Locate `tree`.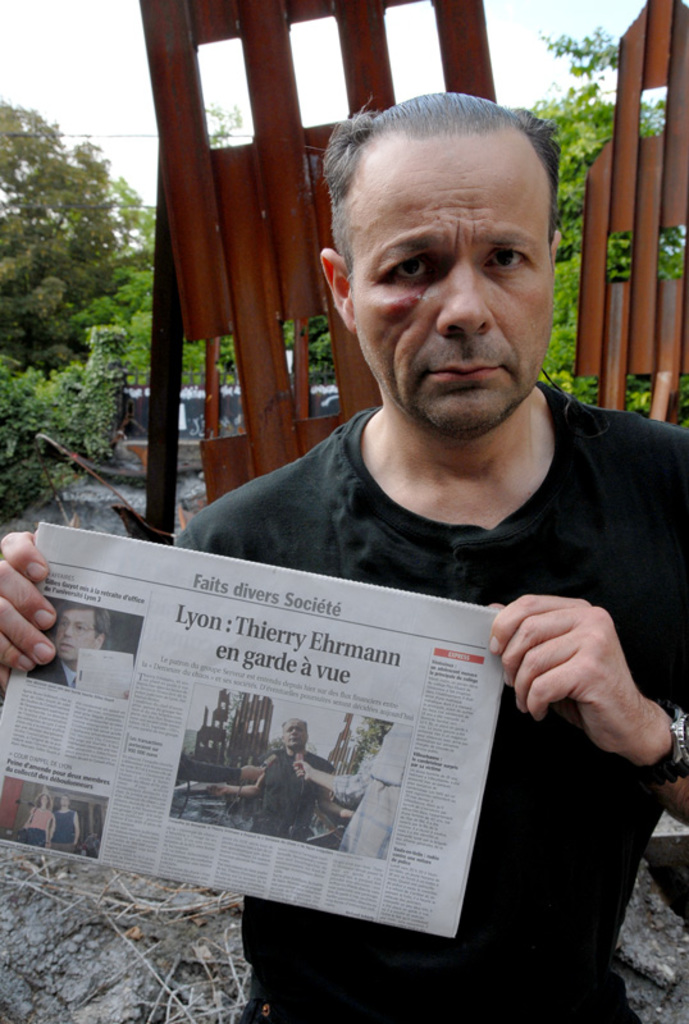
Bounding box: bbox(8, 88, 138, 457).
